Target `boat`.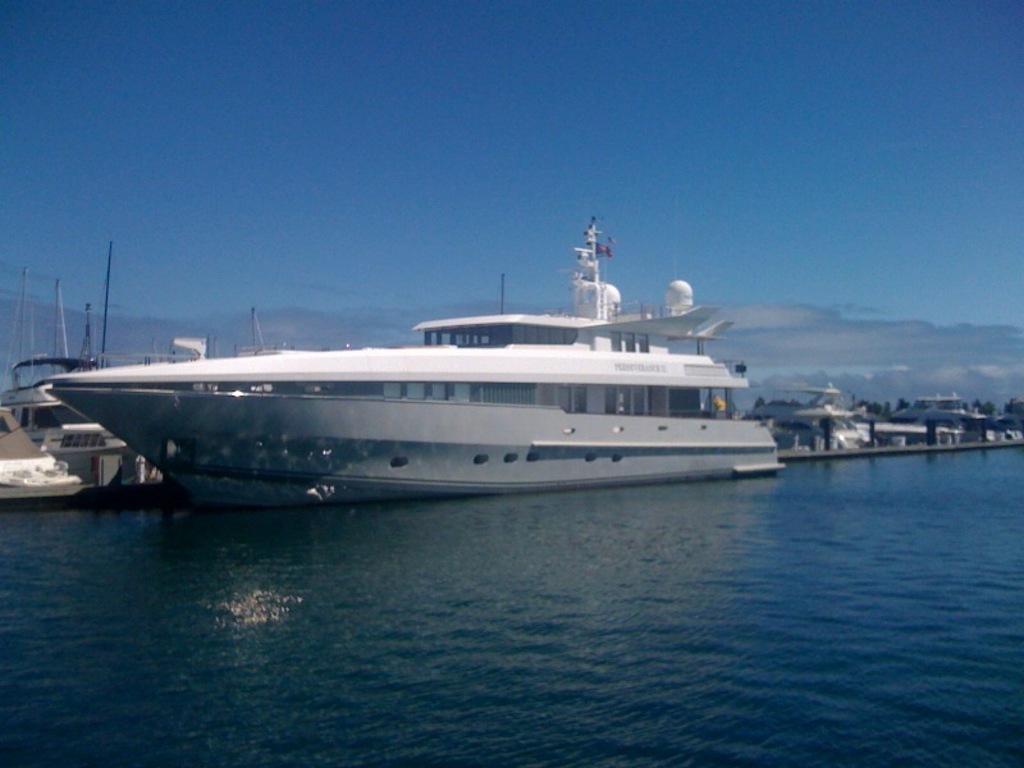
Target region: {"x1": 0, "y1": 399, "x2": 102, "y2": 511}.
